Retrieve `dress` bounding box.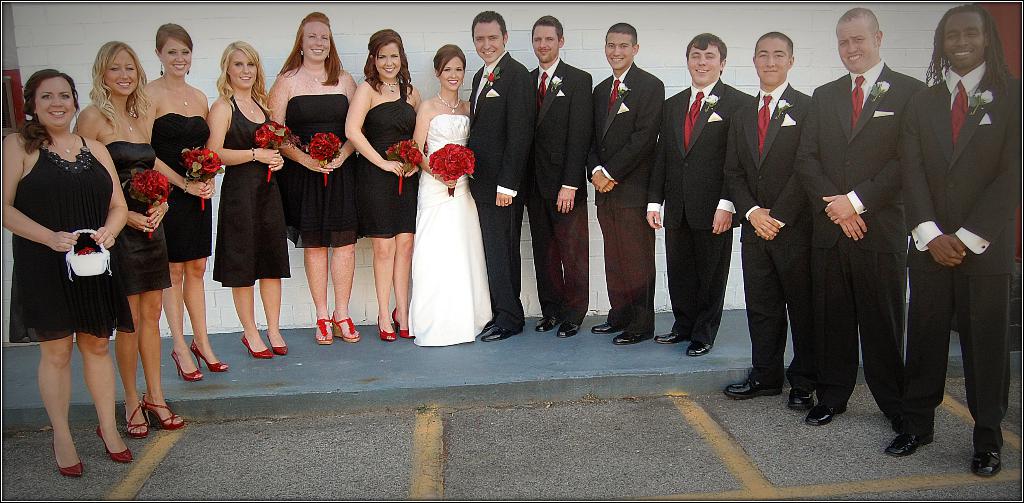
Bounding box: [left=114, top=142, right=172, bottom=295].
